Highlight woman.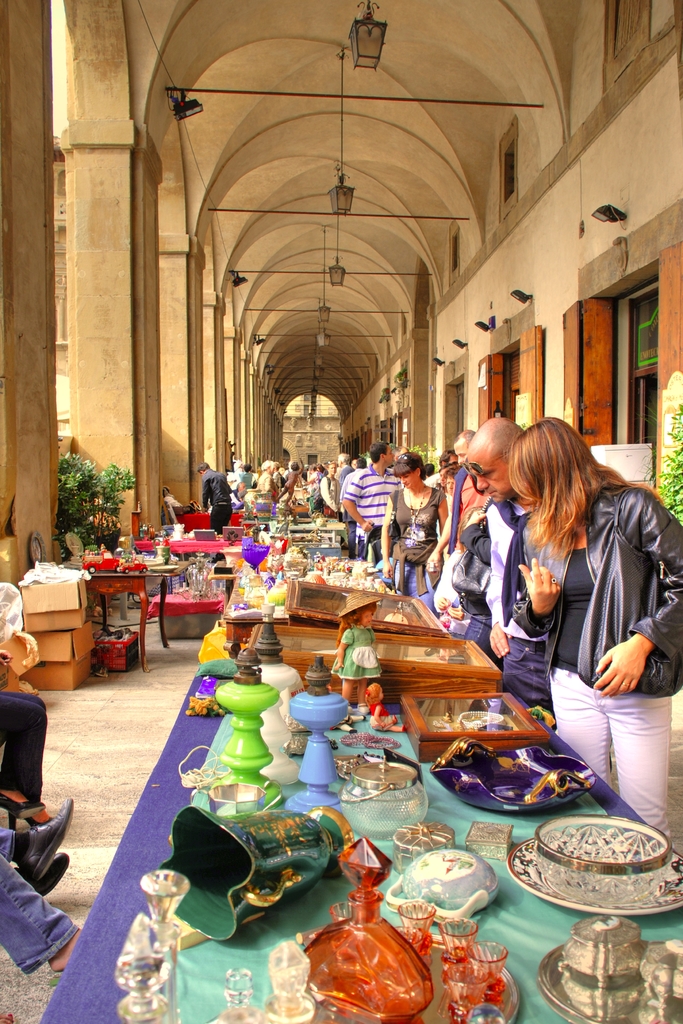
Highlighted region: (454,404,655,814).
